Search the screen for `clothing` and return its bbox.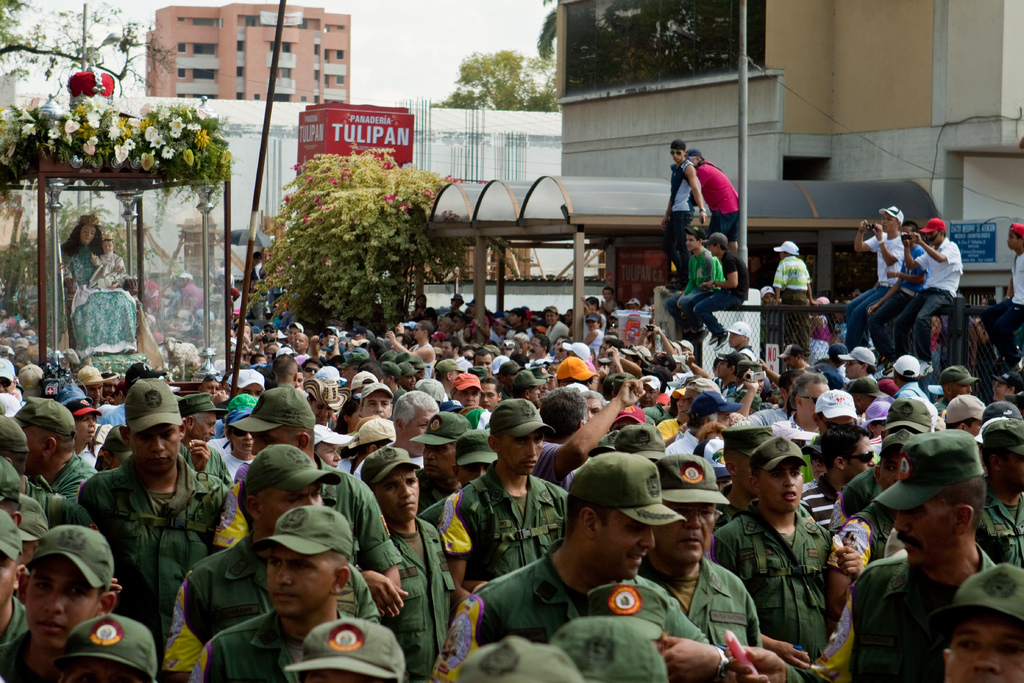
Found: detection(220, 449, 243, 481).
